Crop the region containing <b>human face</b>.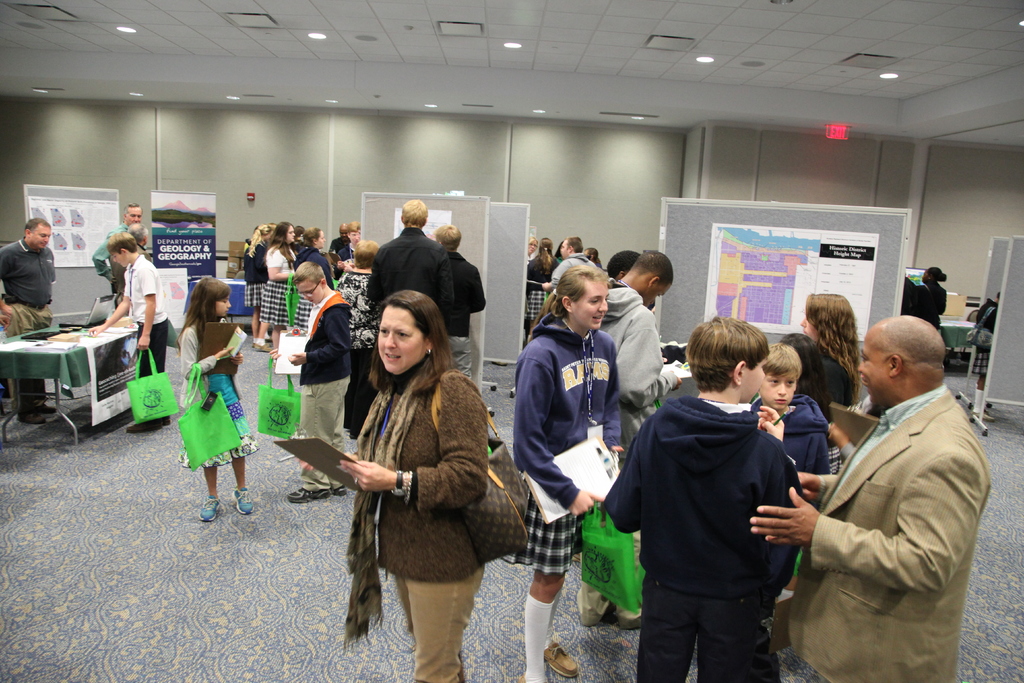
Crop region: select_region(763, 368, 794, 407).
